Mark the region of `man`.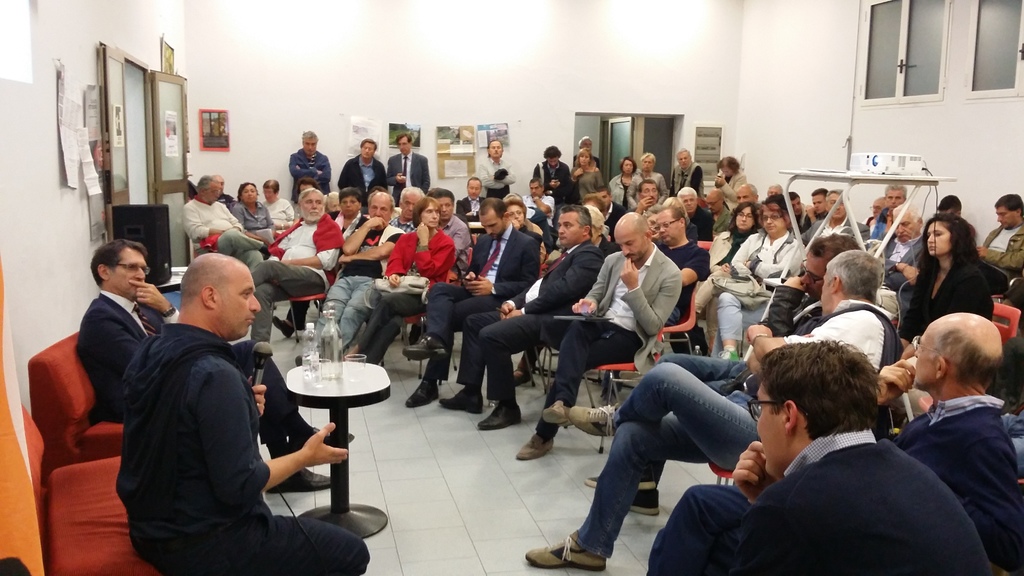
Region: 638 179 657 202.
